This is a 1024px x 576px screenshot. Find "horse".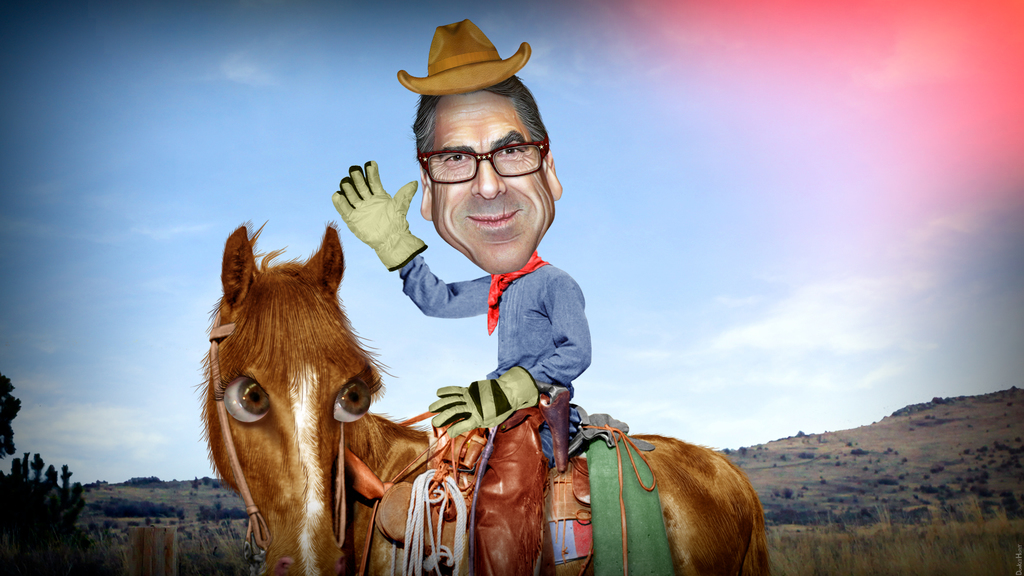
Bounding box: detection(191, 214, 772, 575).
